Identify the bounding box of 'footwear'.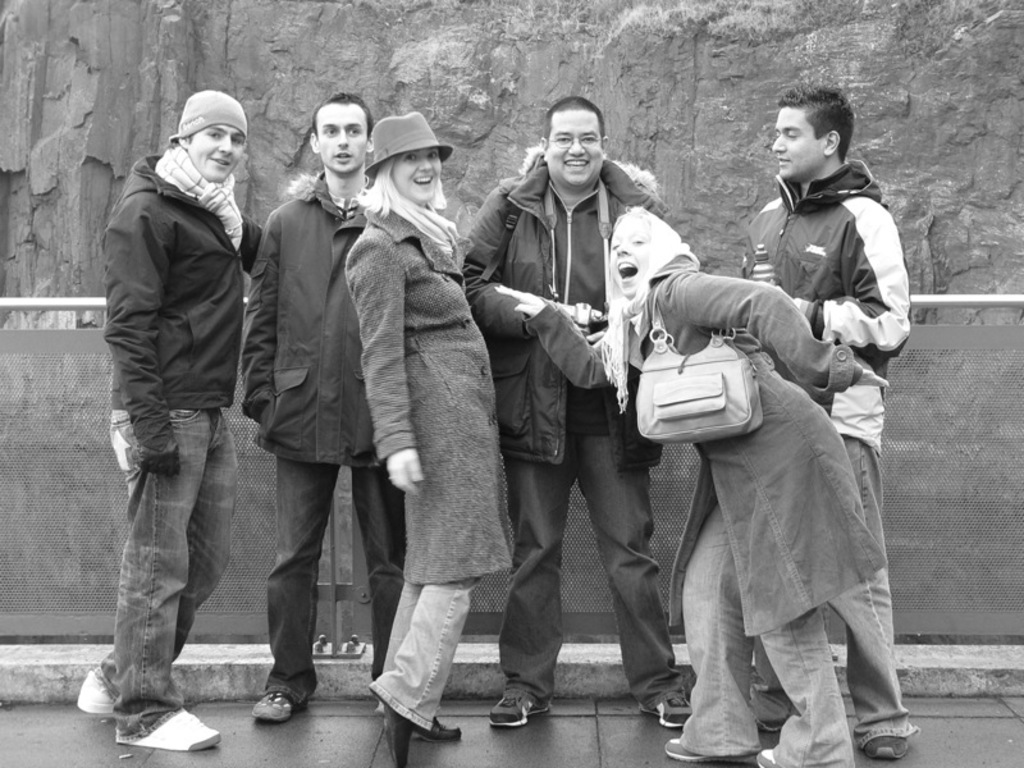
(x1=408, y1=714, x2=463, y2=736).
